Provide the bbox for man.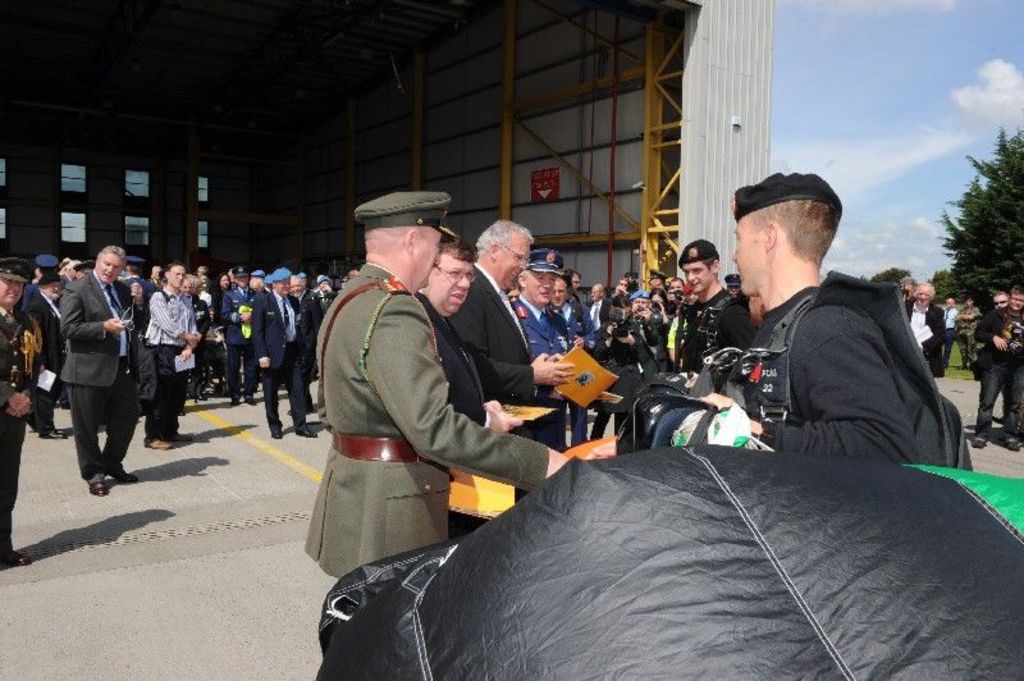
[904,282,948,379].
